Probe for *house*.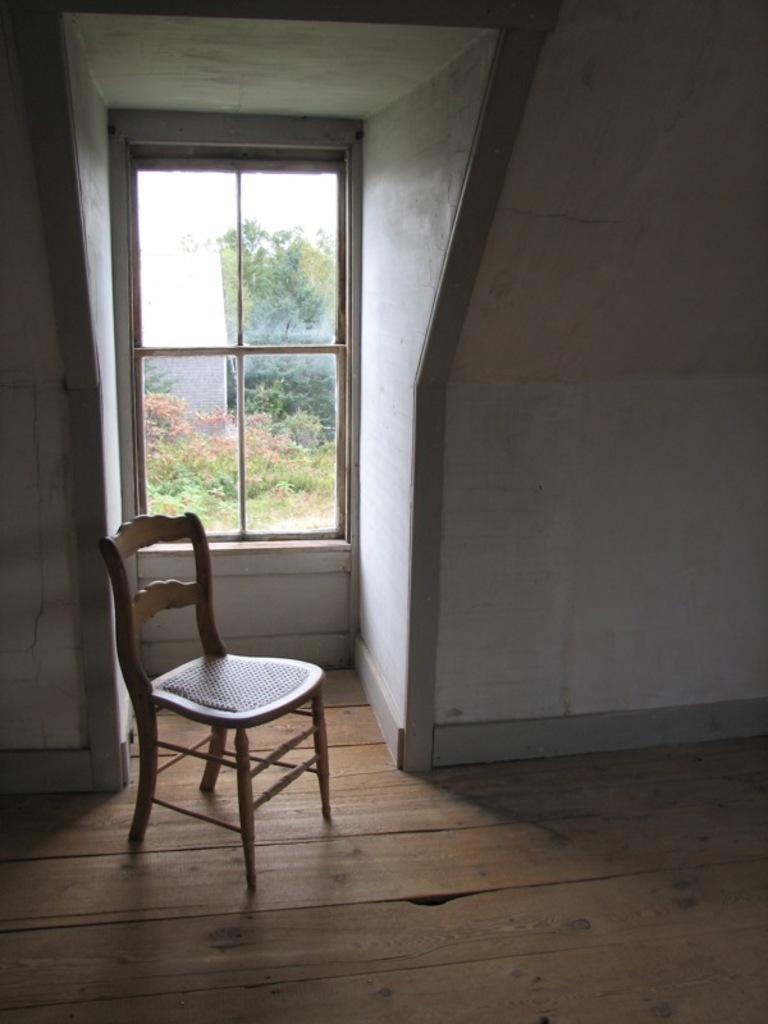
Probe result: <region>0, 0, 767, 1023</region>.
